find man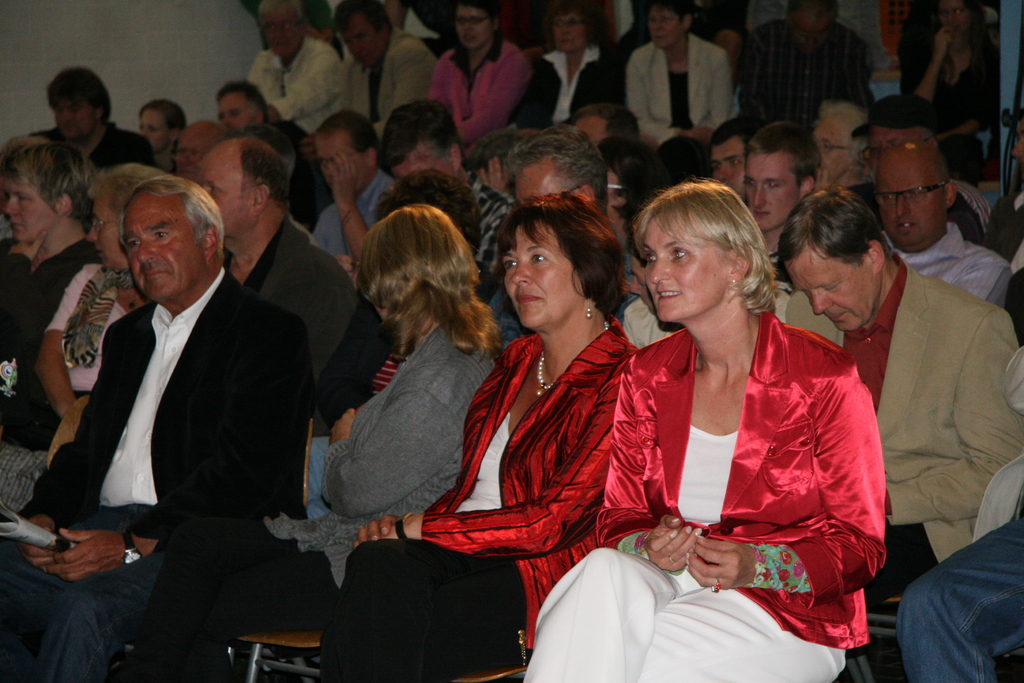
[left=0, top=174, right=307, bottom=682]
